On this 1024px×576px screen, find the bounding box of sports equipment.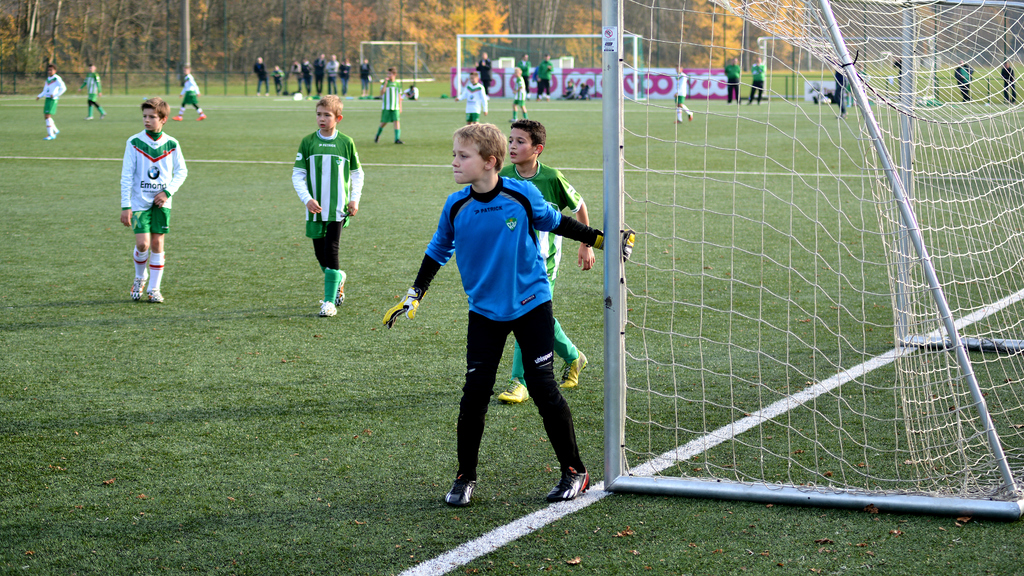
Bounding box: {"left": 593, "top": 230, "right": 635, "bottom": 262}.
